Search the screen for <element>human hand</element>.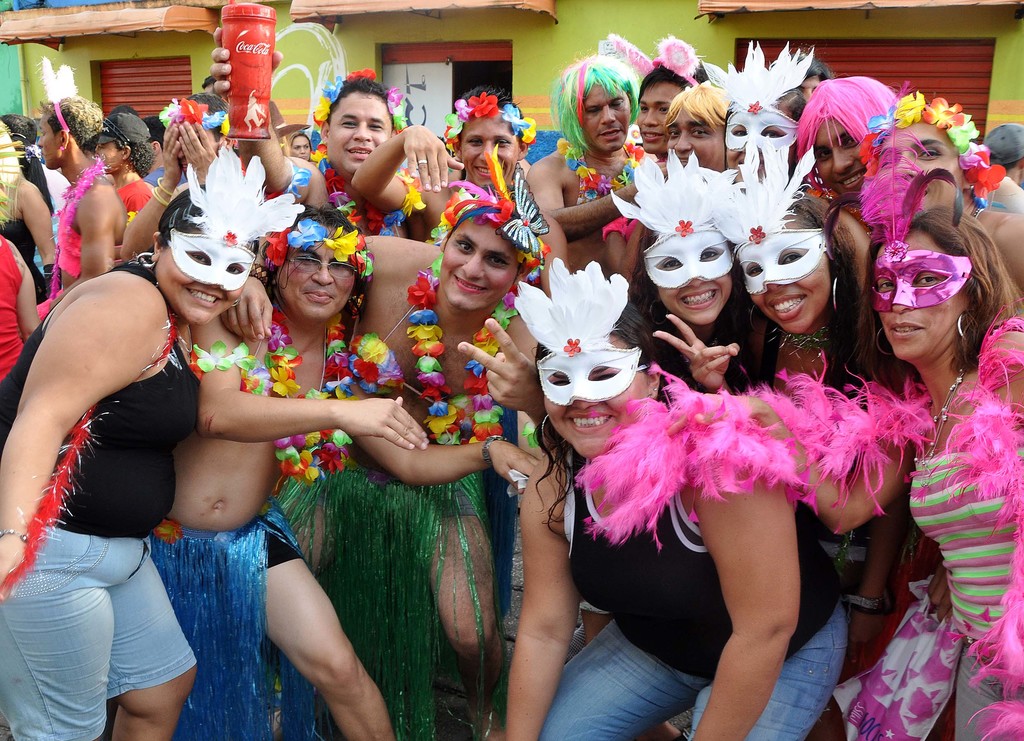
Found at <bbox>0, 530, 28, 602</bbox>.
